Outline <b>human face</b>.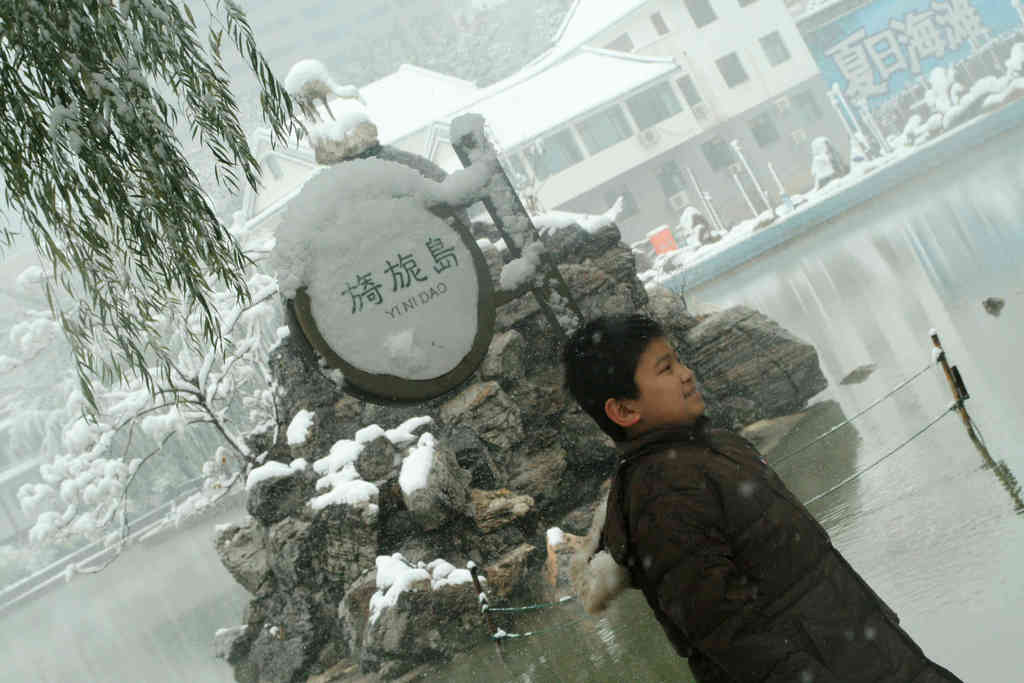
Outline: select_region(633, 333, 703, 420).
